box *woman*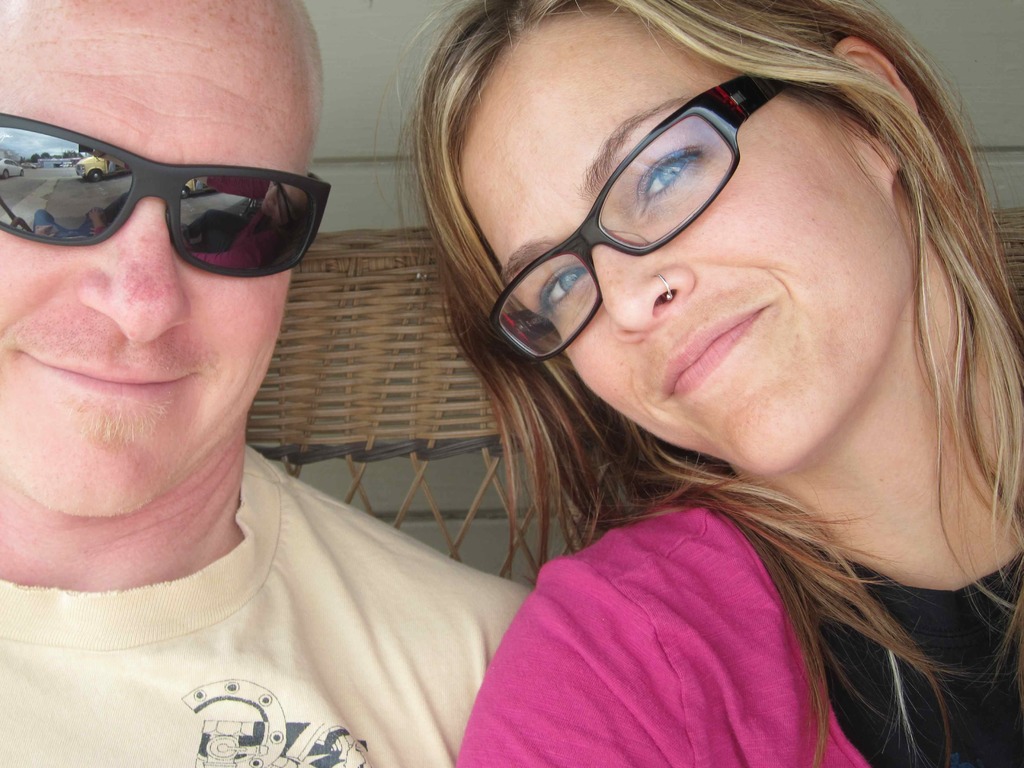
(x1=296, y1=0, x2=1021, y2=767)
